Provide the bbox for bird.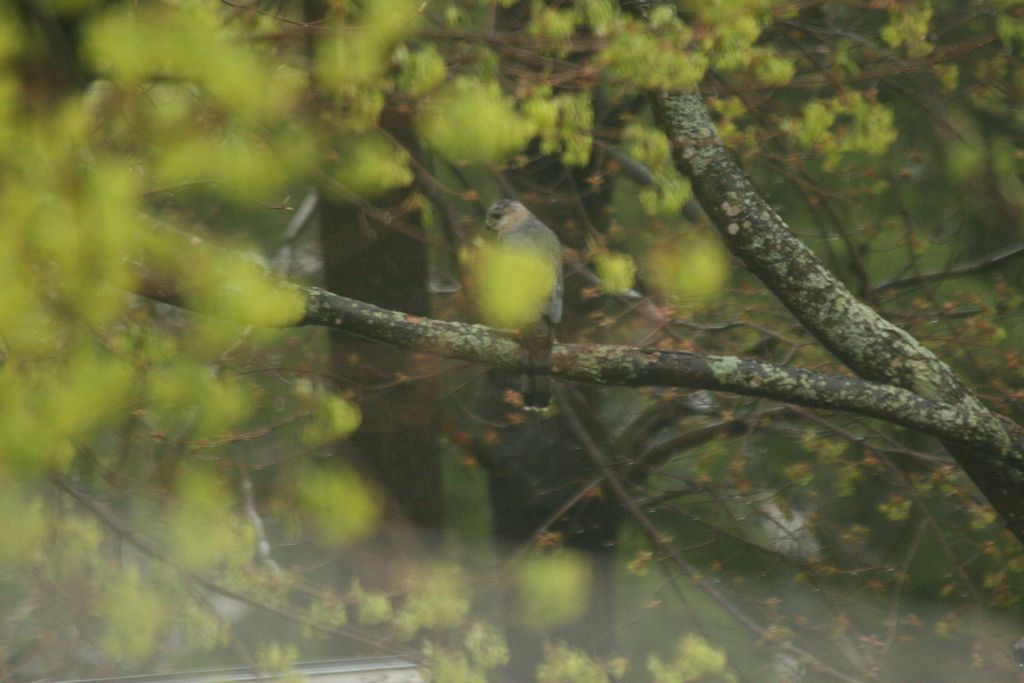
448,180,576,384.
